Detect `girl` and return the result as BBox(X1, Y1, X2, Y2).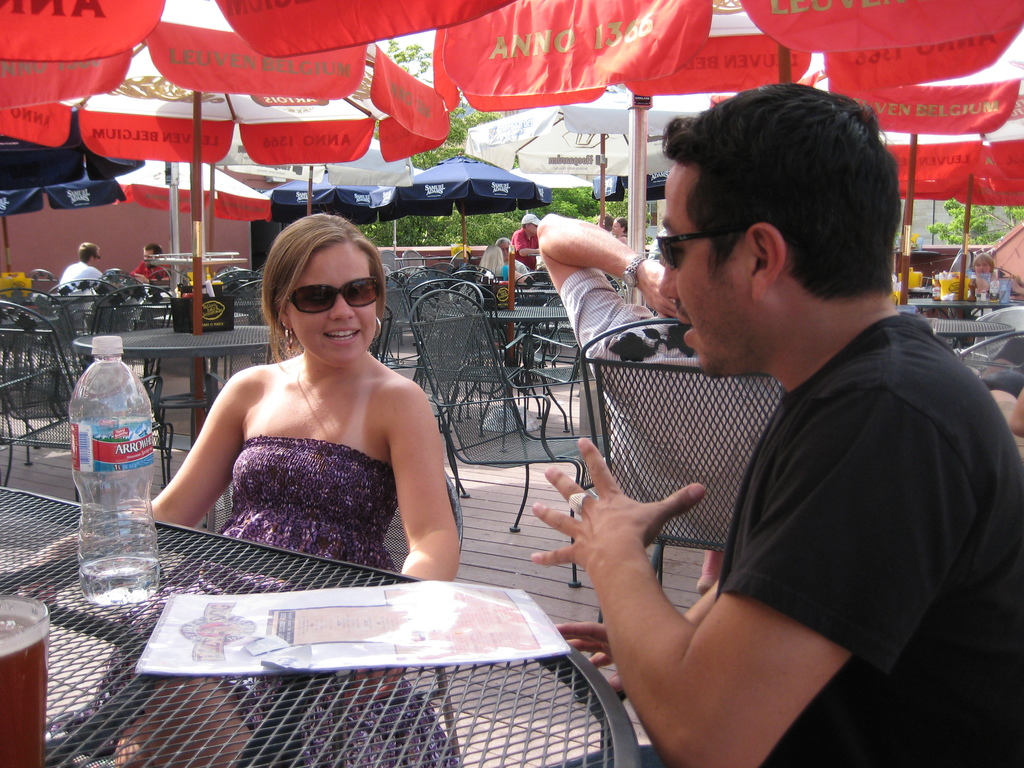
BBox(20, 207, 463, 767).
